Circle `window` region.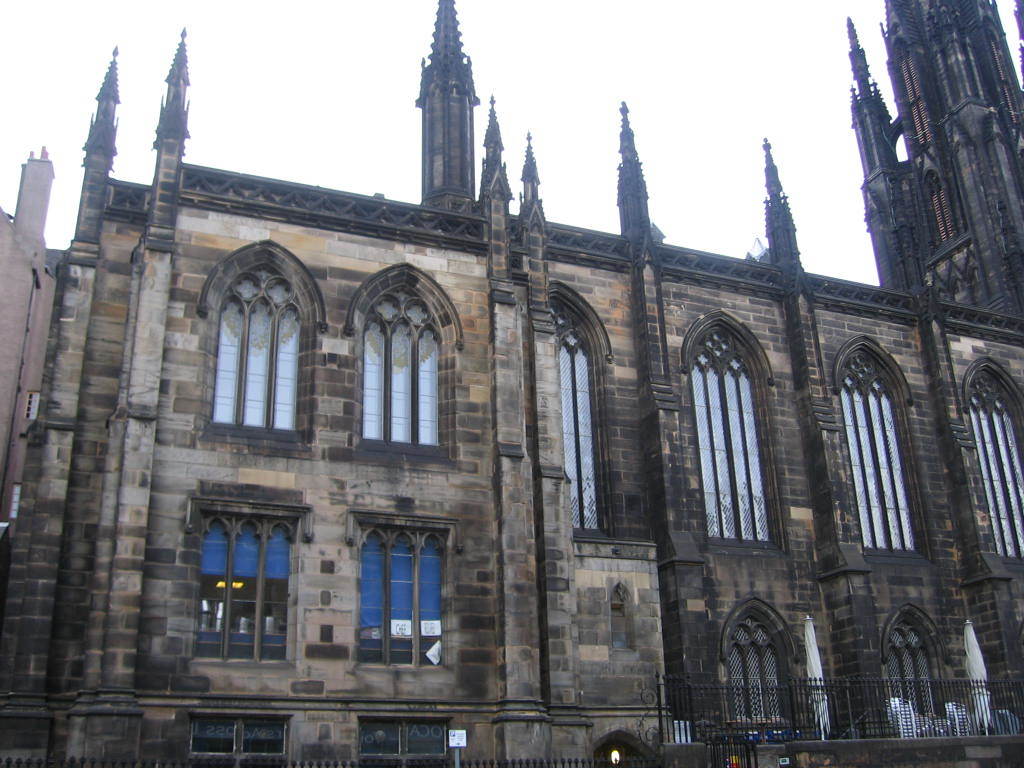
Region: region(955, 346, 1023, 563).
